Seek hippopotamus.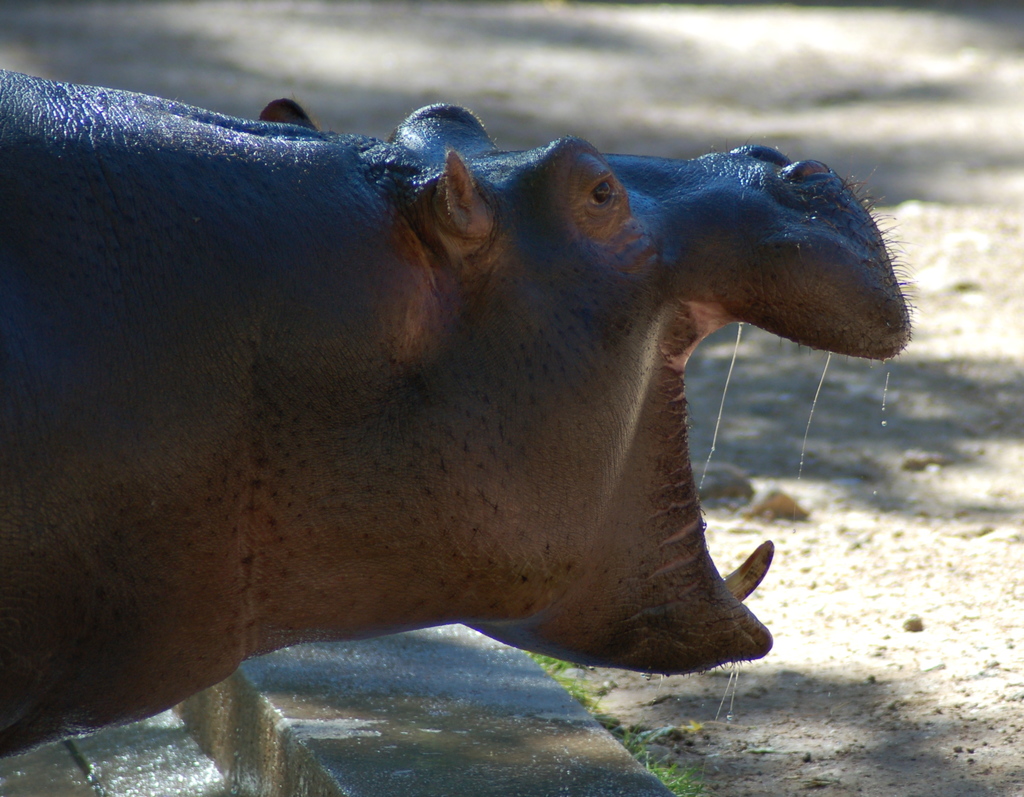
0/63/914/759.
